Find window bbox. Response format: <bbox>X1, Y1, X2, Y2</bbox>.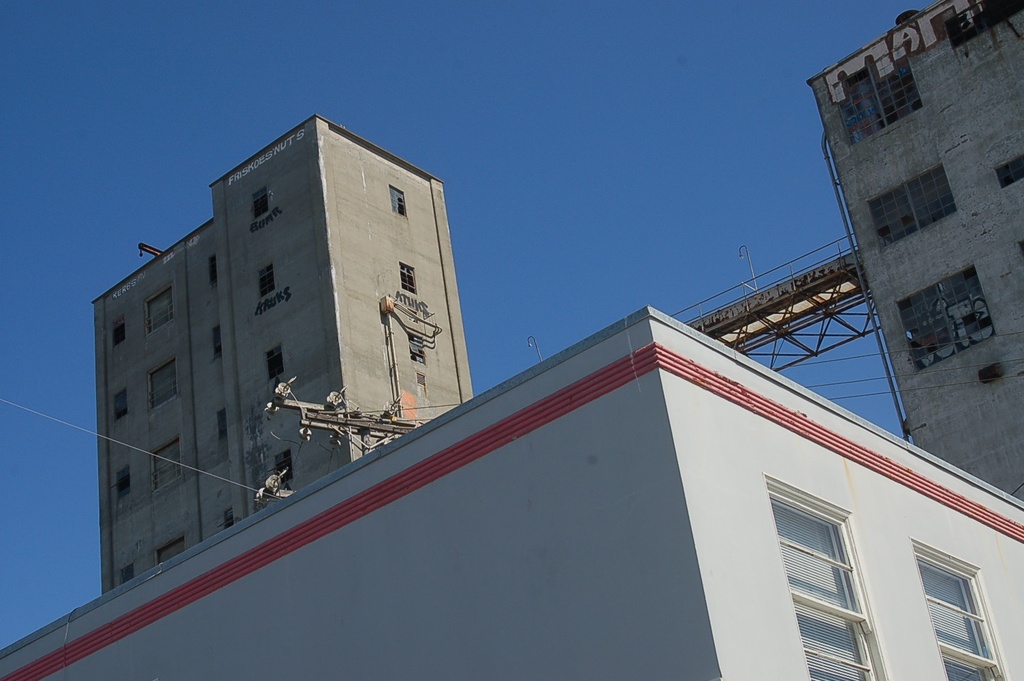
<bbox>407, 337, 424, 361</bbox>.
